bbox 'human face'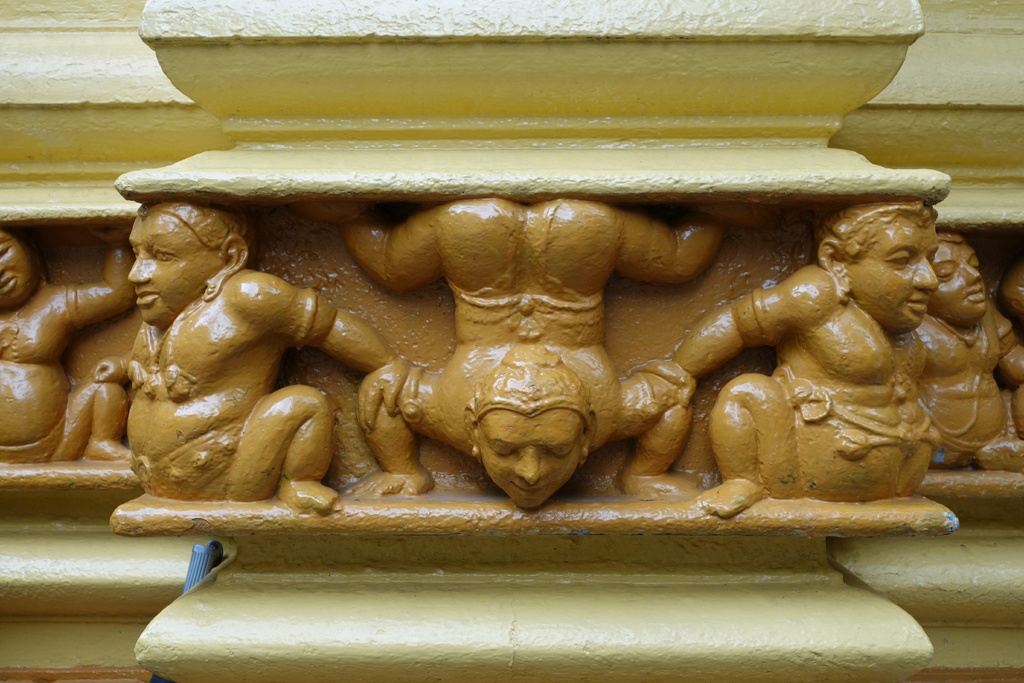
474 414 585 512
